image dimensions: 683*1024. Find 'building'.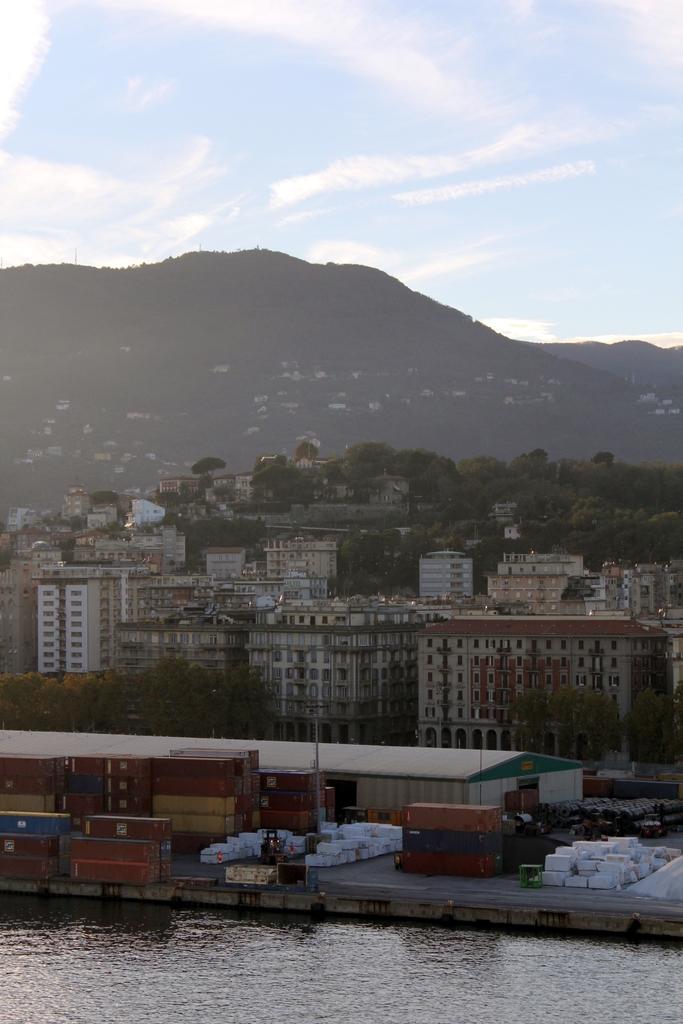
{"left": 241, "top": 605, "right": 425, "bottom": 752}.
